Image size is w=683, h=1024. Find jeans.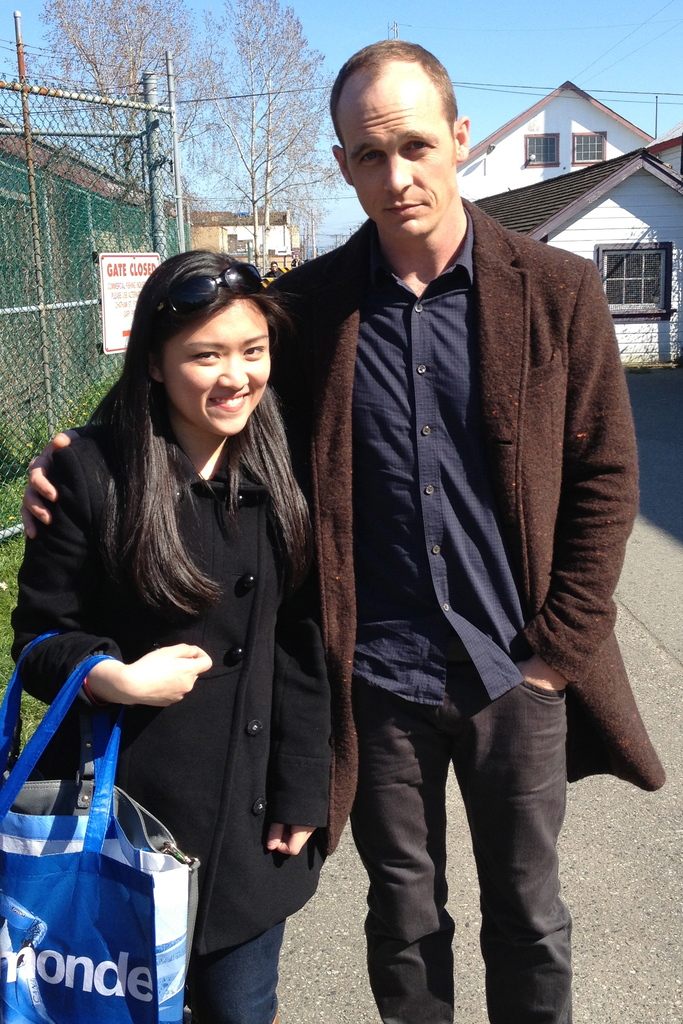
Rect(326, 676, 608, 1015).
